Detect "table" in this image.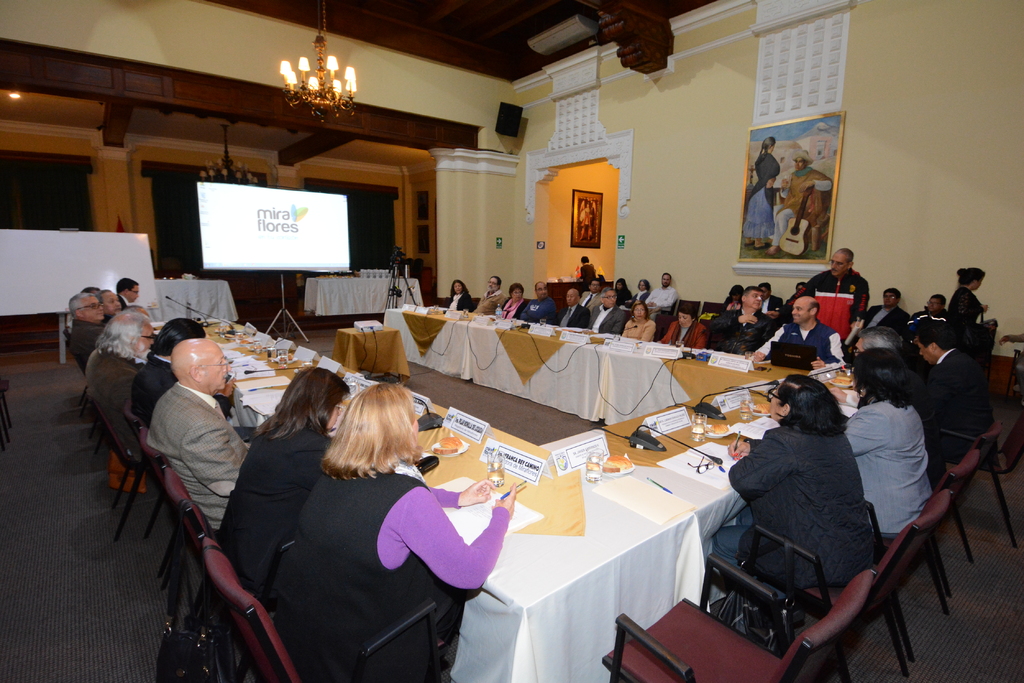
Detection: l=151, t=302, r=861, b=682.
